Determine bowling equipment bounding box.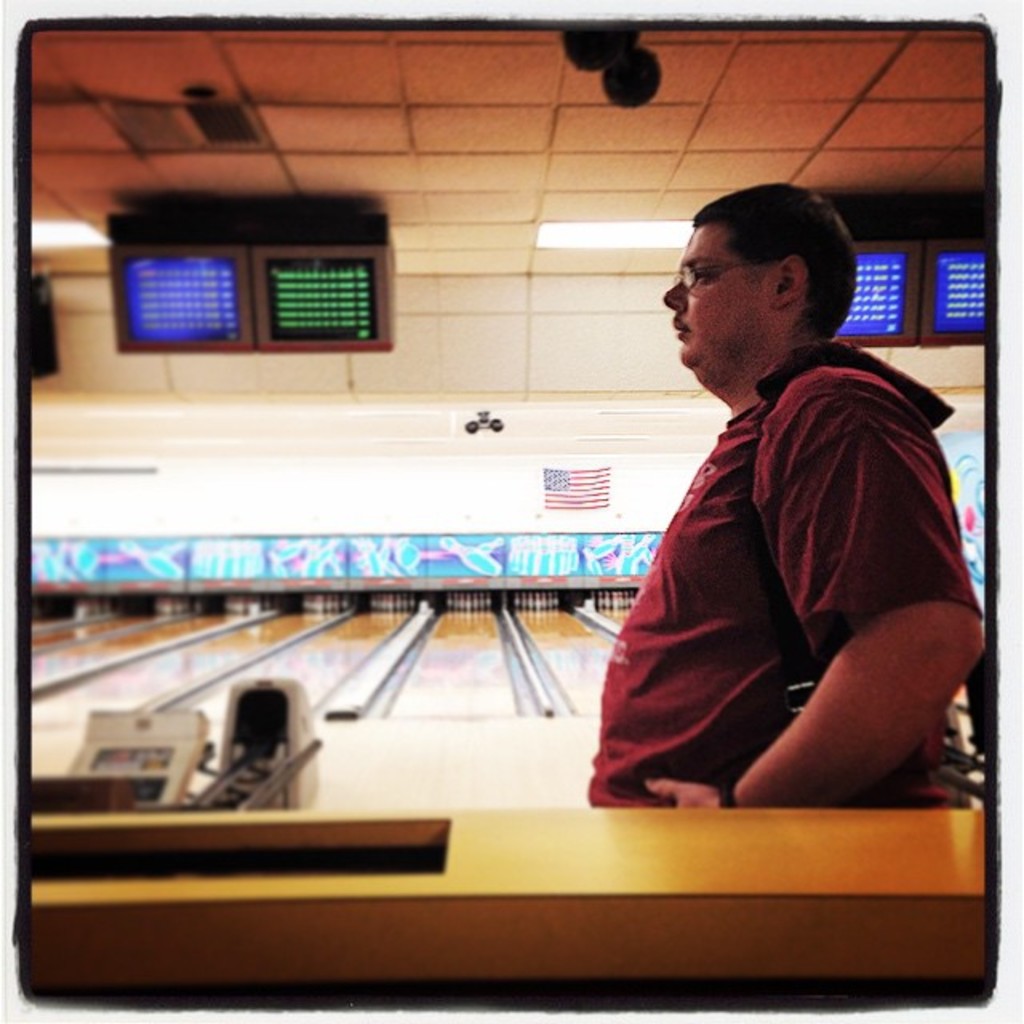
Determined: BBox(173, 672, 325, 811).
